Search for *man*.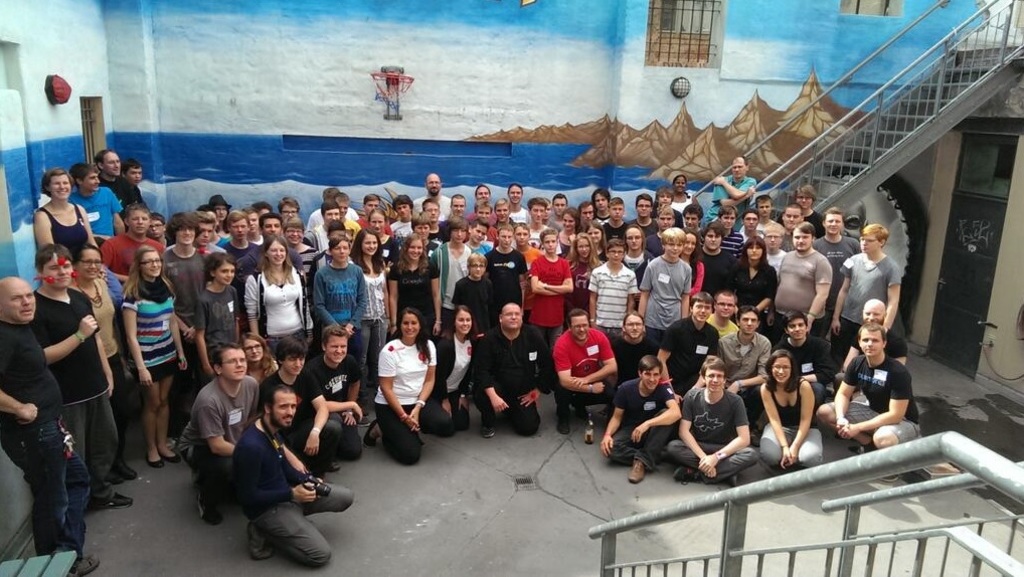
Found at pyautogui.locateOnScreen(714, 203, 747, 257).
